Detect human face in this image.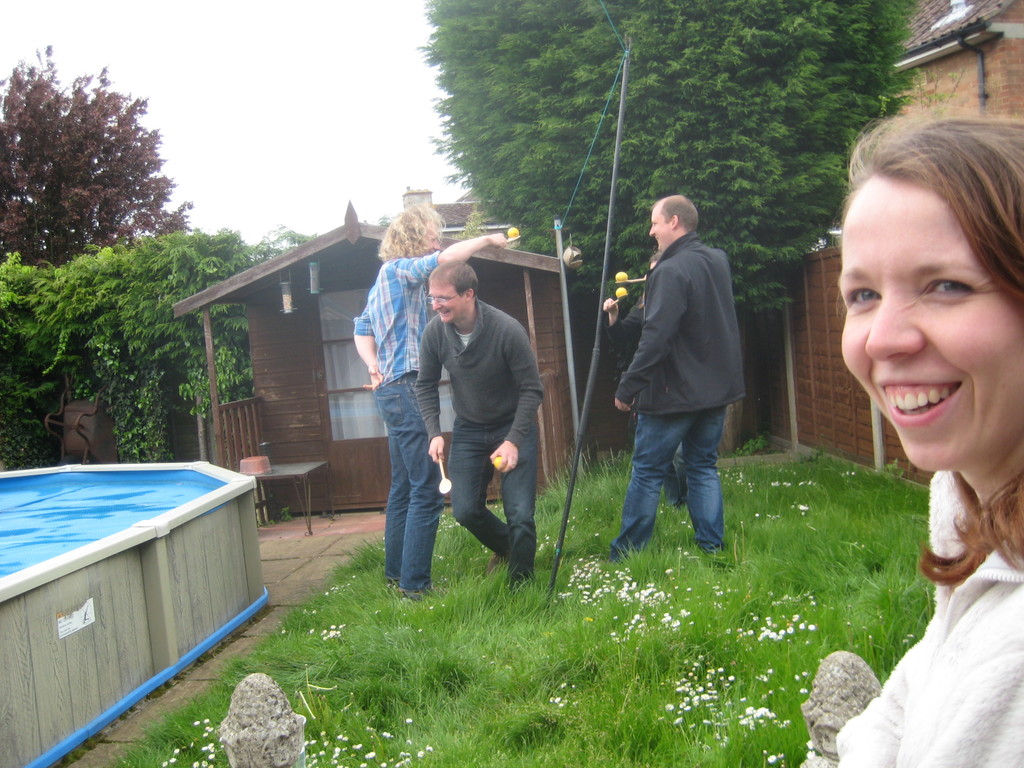
Detection: 646, 200, 675, 250.
